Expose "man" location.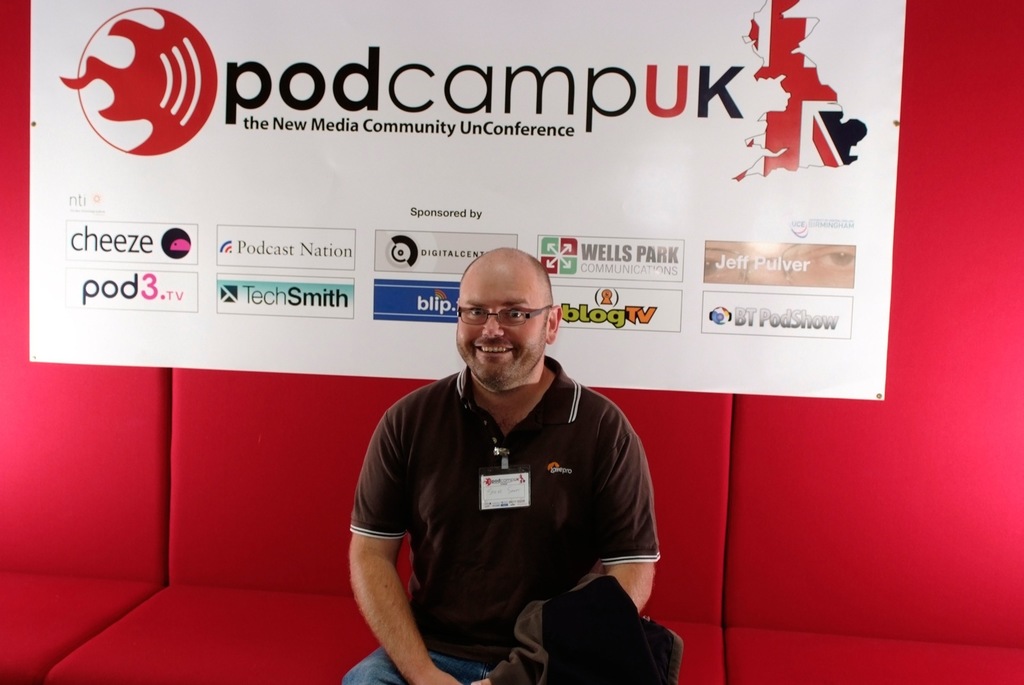
Exposed at (349, 245, 661, 684).
